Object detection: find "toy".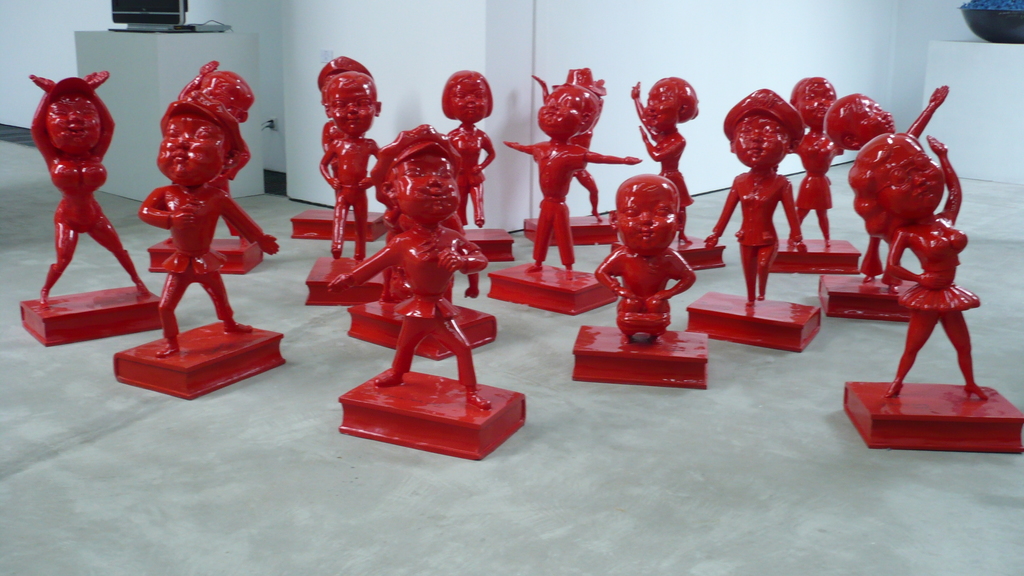
l=815, t=83, r=949, b=319.
